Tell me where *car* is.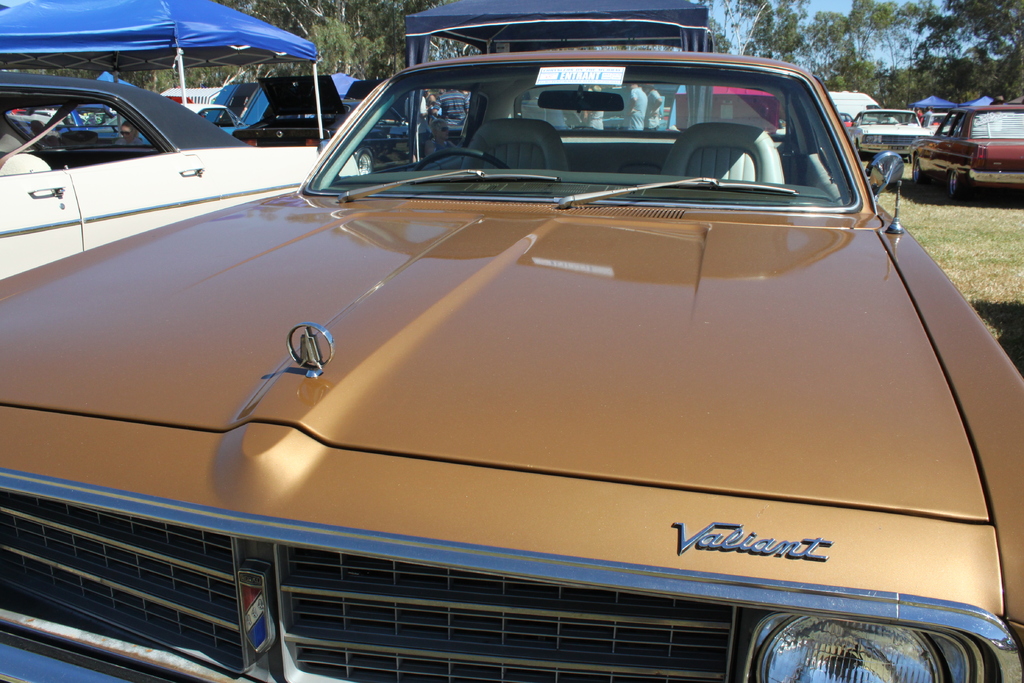
*car* is at region(847, 110, 934, 161).
